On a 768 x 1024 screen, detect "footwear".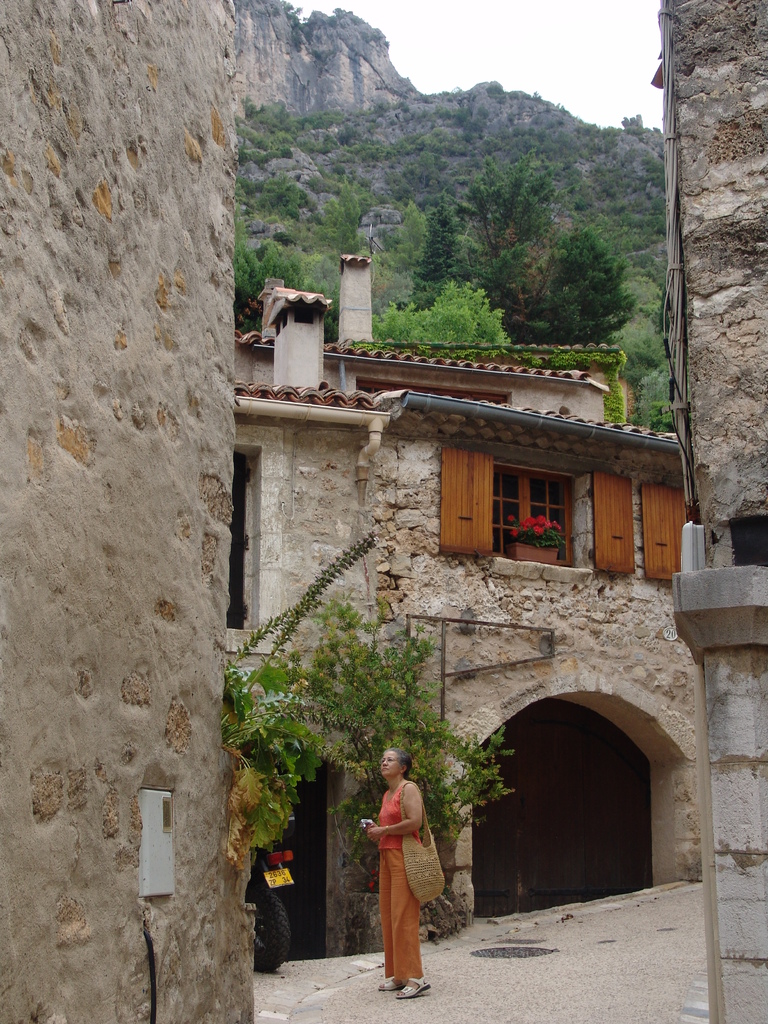
{"x1": 387, "y1": 972, "x2": 446, "y2": 1000}.
